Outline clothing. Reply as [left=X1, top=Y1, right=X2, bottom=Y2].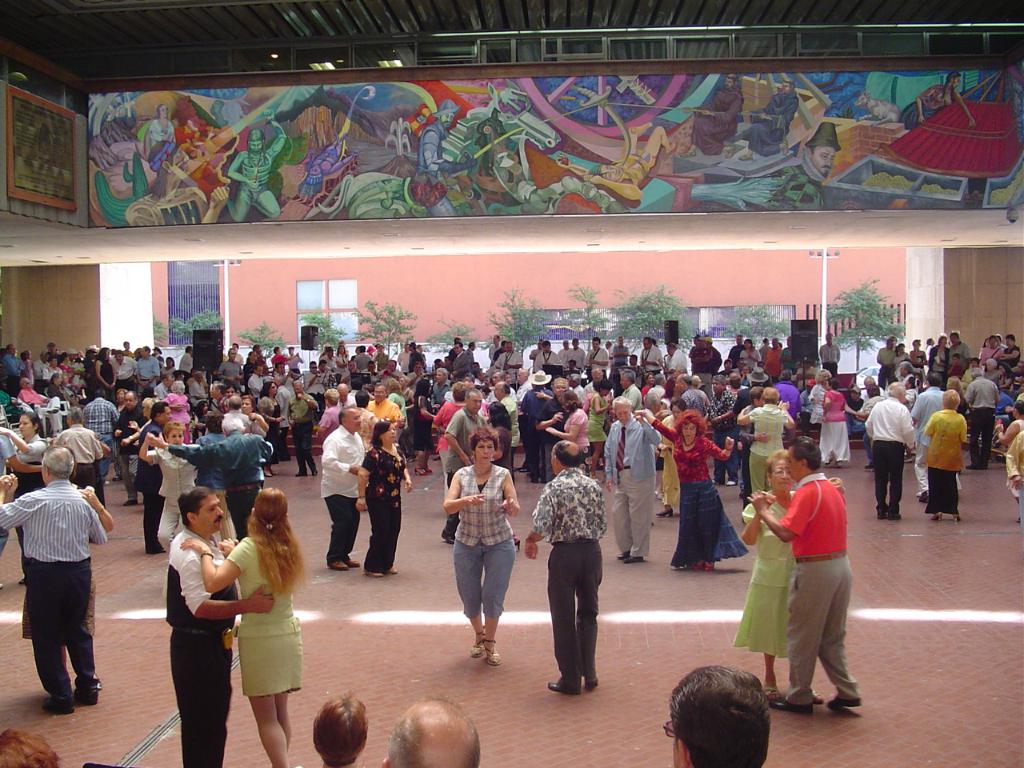
[left=131, top=424, right=170, bottom=554].
